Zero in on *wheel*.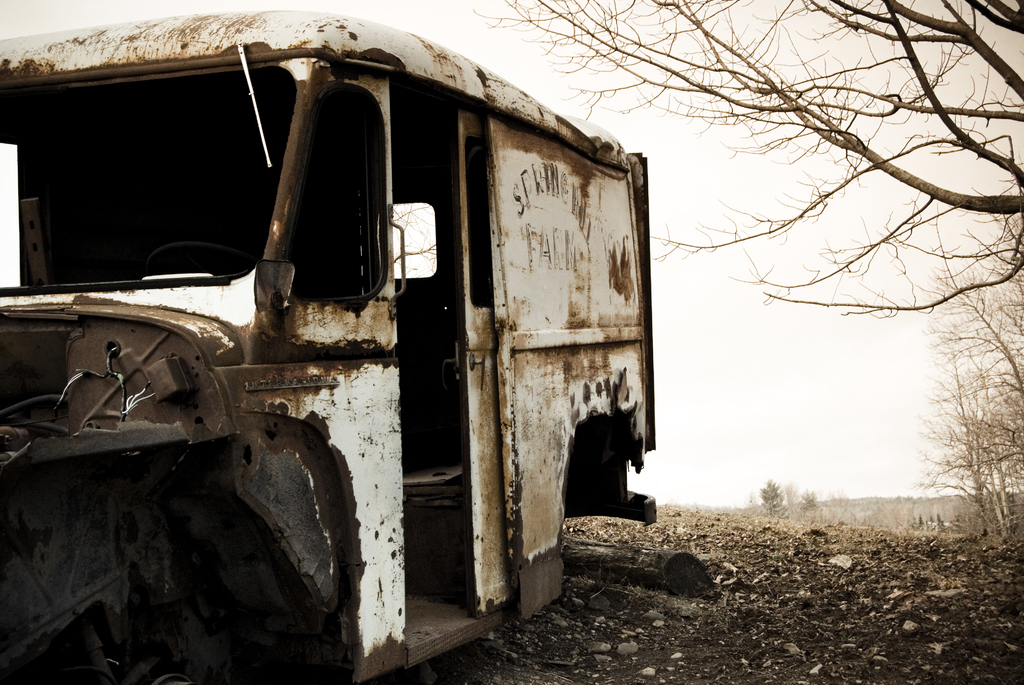
Zeroed in: BBox(0, 492, 253, 684).
